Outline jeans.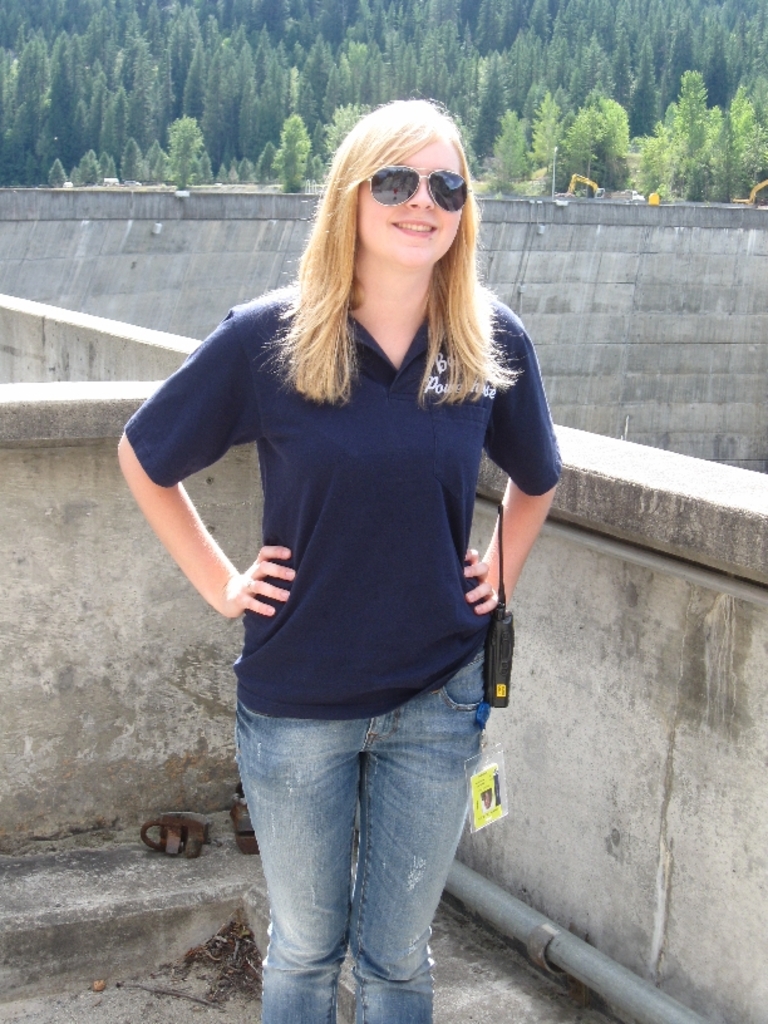
Outline: 221, 665, 507, 1013.
